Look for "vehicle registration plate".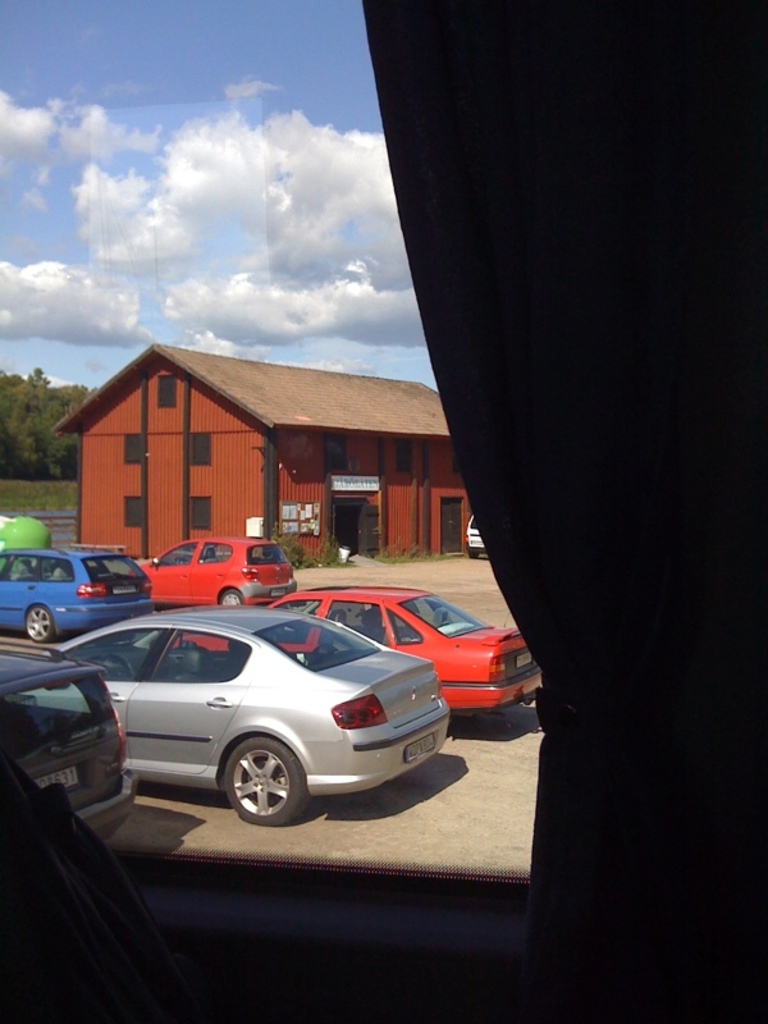
Found: bbox=[407, 733, 436, 767].
